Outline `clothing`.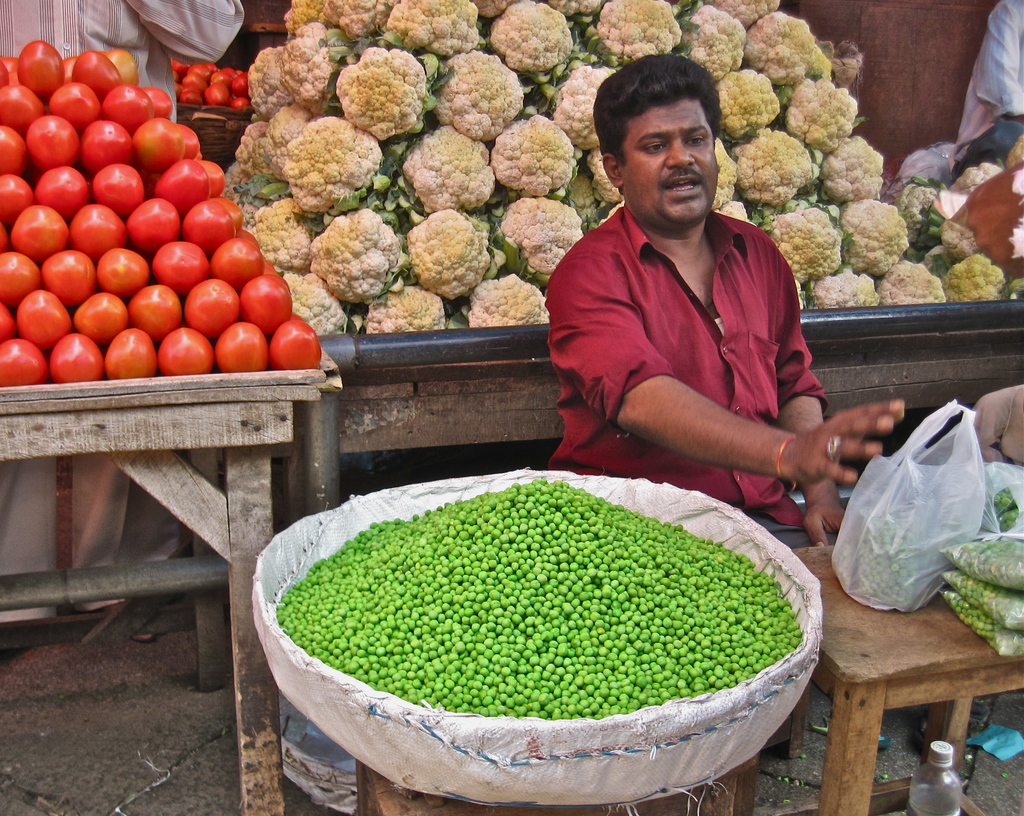
Outline: x1=0 y1=437 x2=192 y2=634.
